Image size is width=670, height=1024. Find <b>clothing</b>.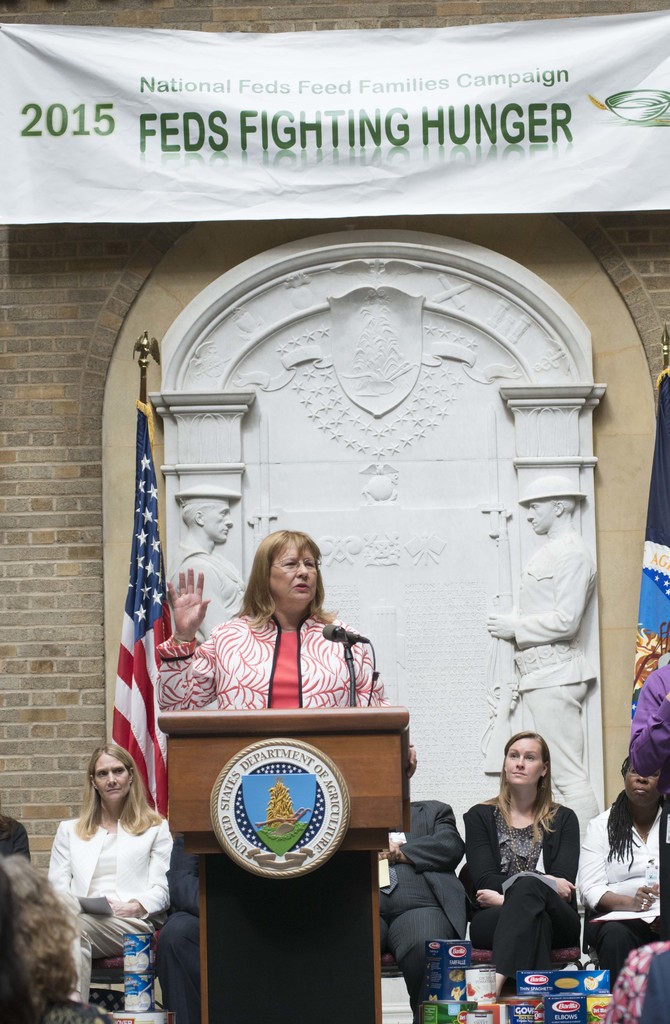
pyautogui.locateOnScreen(153, 612, 407, 714).
